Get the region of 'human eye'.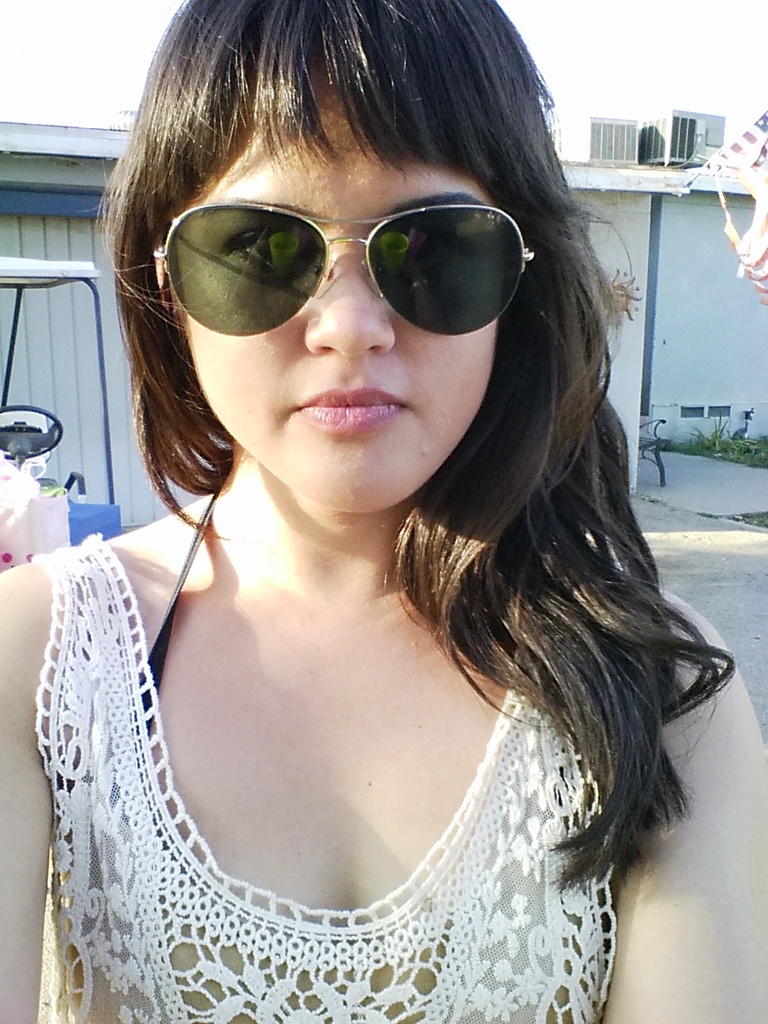
bbox(225, 222, 317, 276).
